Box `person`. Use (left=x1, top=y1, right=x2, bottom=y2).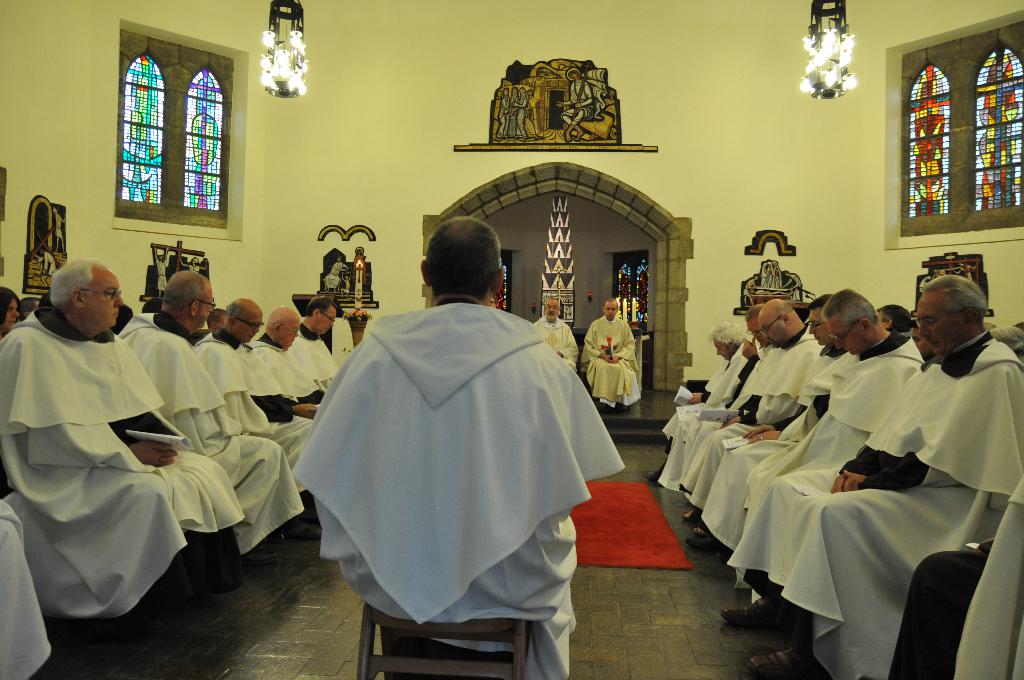
(left=556, top=68, right=611, bottom=142).
